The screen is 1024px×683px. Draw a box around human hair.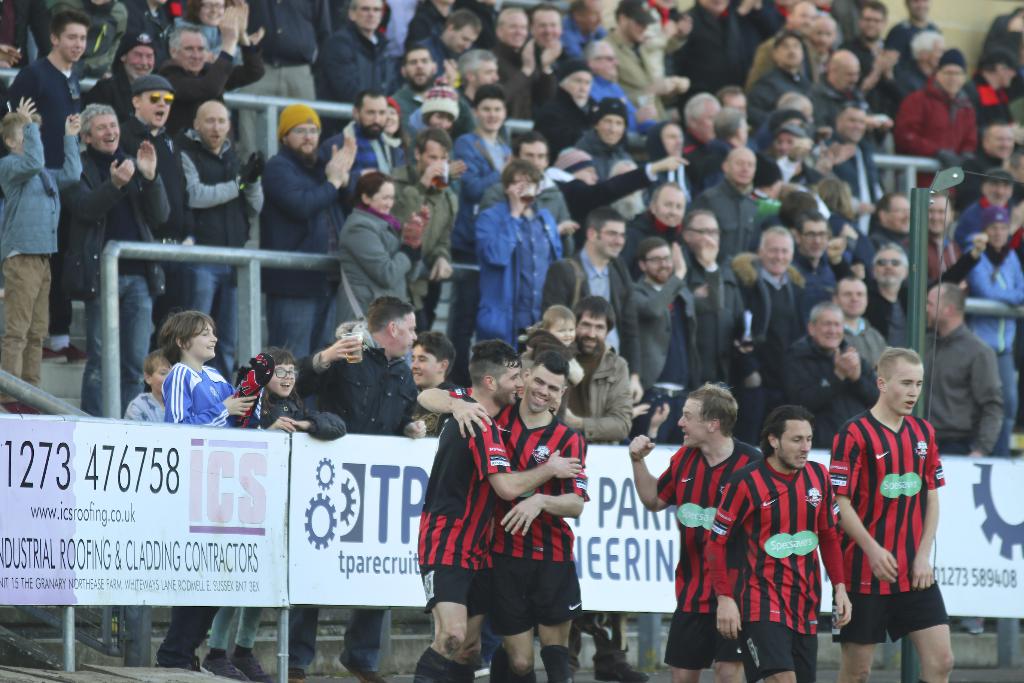
bbox=[445, 9, 480, 29].
